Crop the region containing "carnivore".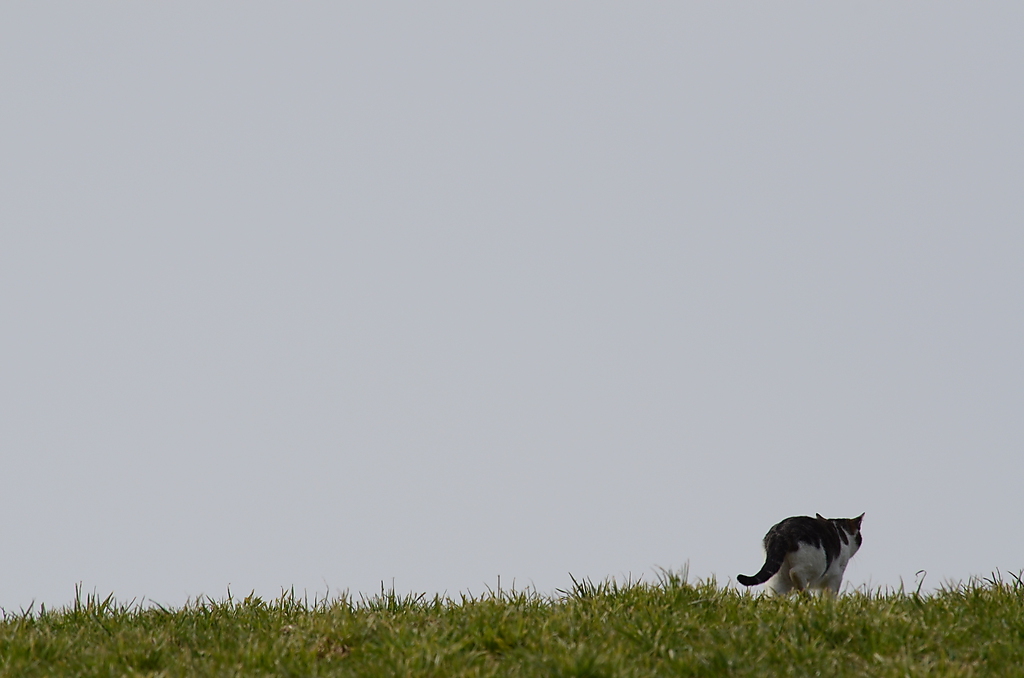
Crop region: (left=734, top=512, right=878, bottom=605).
